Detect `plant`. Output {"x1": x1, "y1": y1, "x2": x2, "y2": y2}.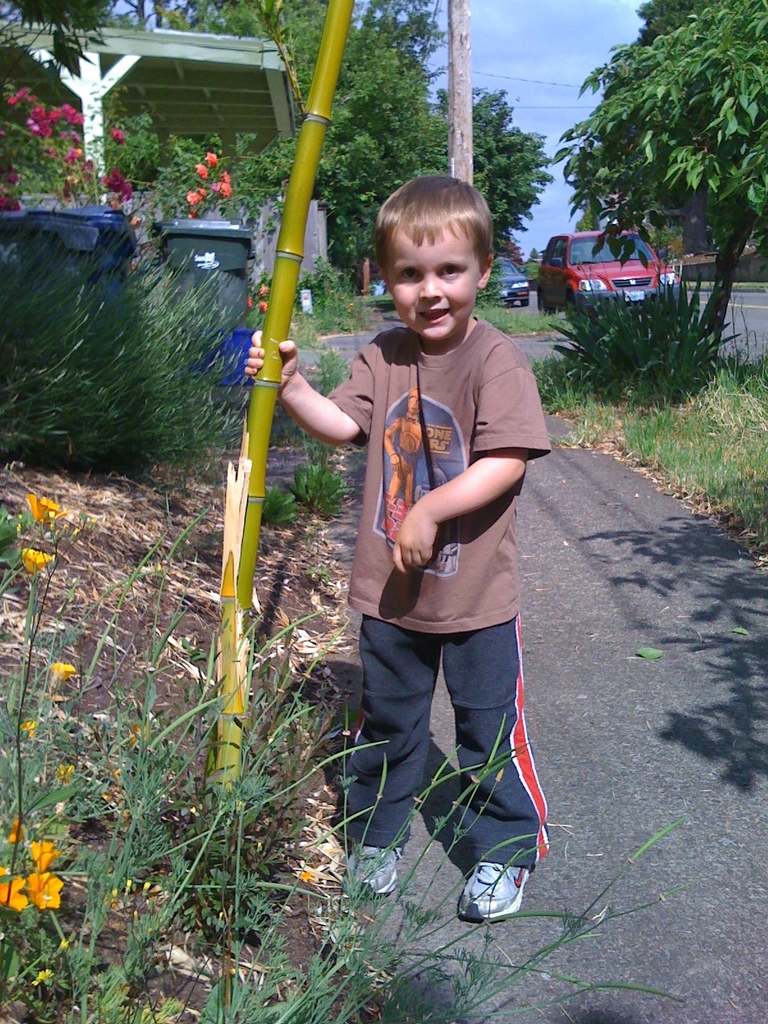
{"x1": 554, "y1": 256, "x2": 745, "y2": 415}.
